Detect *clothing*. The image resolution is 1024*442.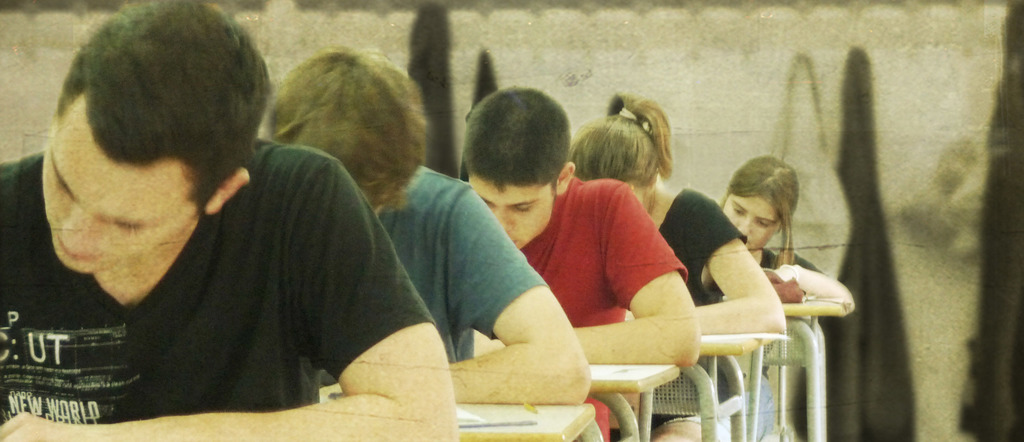
region(750, 247, 819, 268).
